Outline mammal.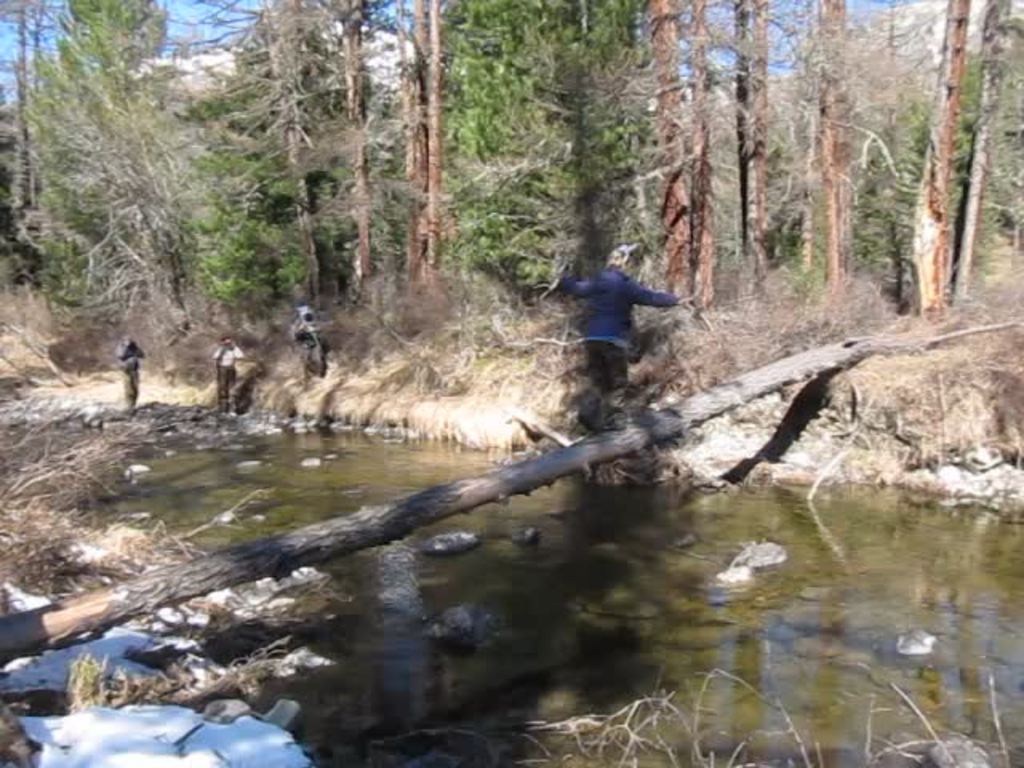
Outline: 210:334:248:406.
